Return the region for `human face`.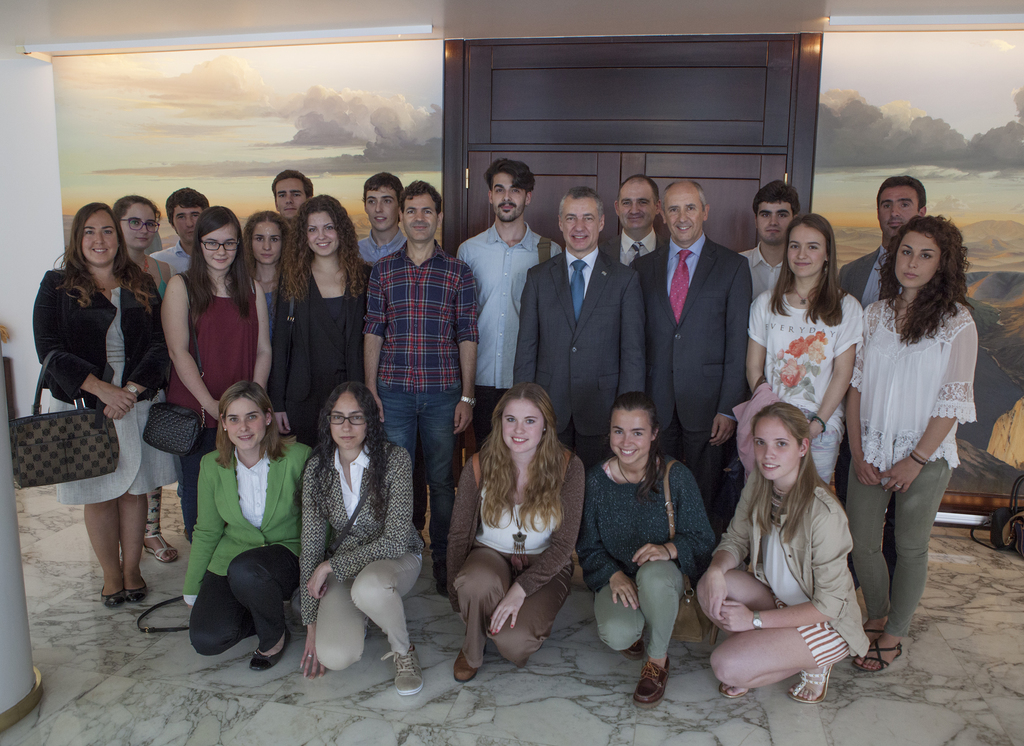
756:191:803:246.
